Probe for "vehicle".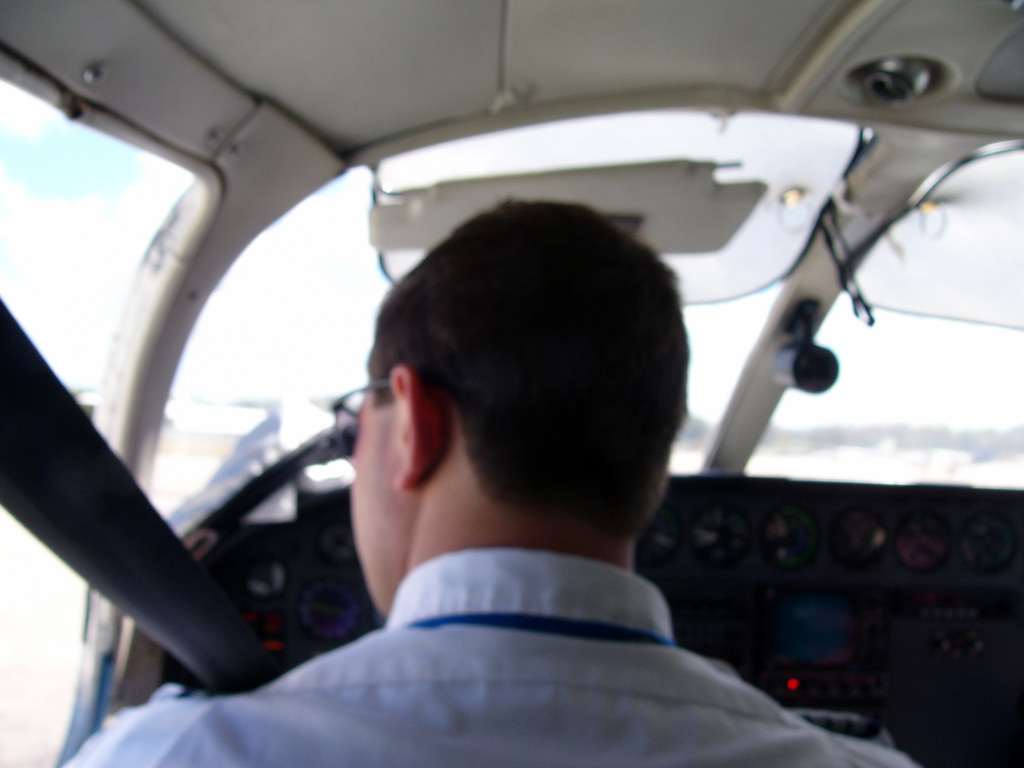
Probe result: locate(40, 27, 1023, 721).
